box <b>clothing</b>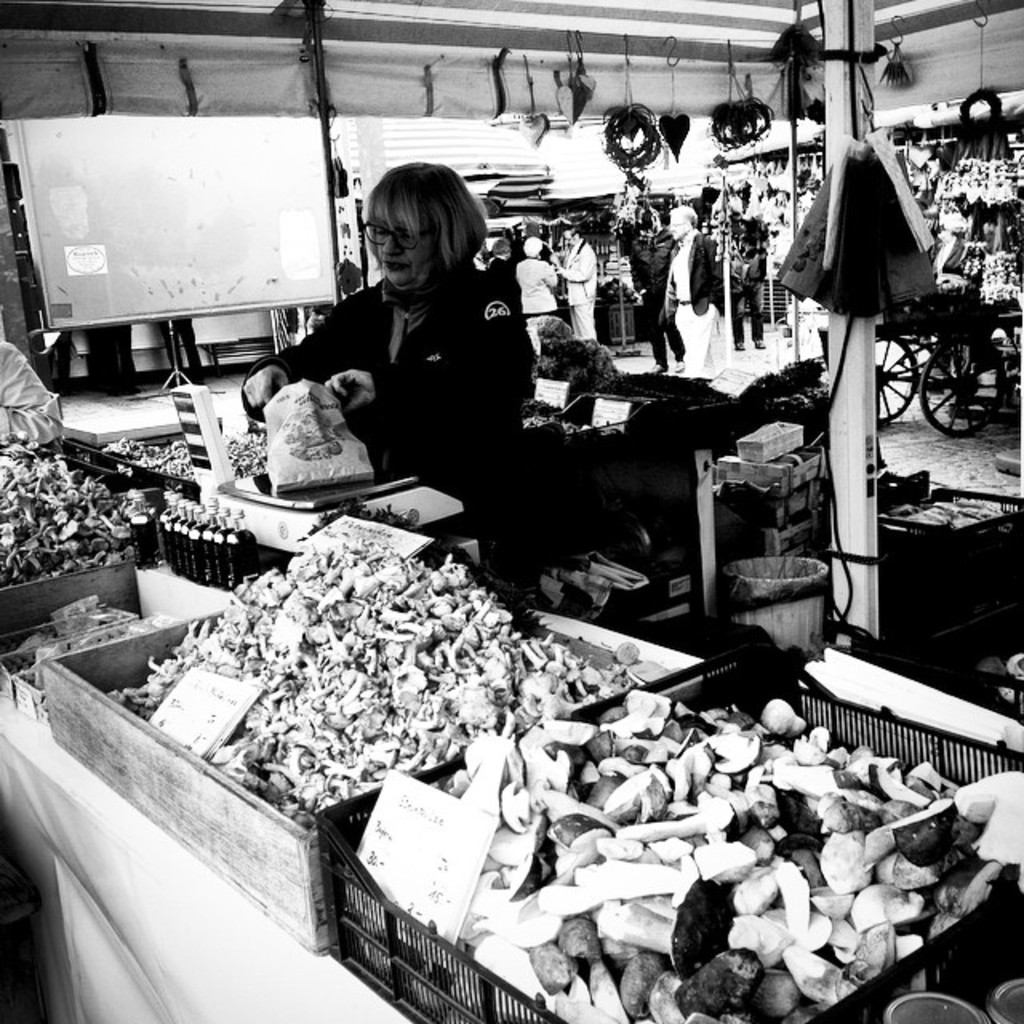
pyautogui.locateOnScreen(555, 240, 600, 331)
